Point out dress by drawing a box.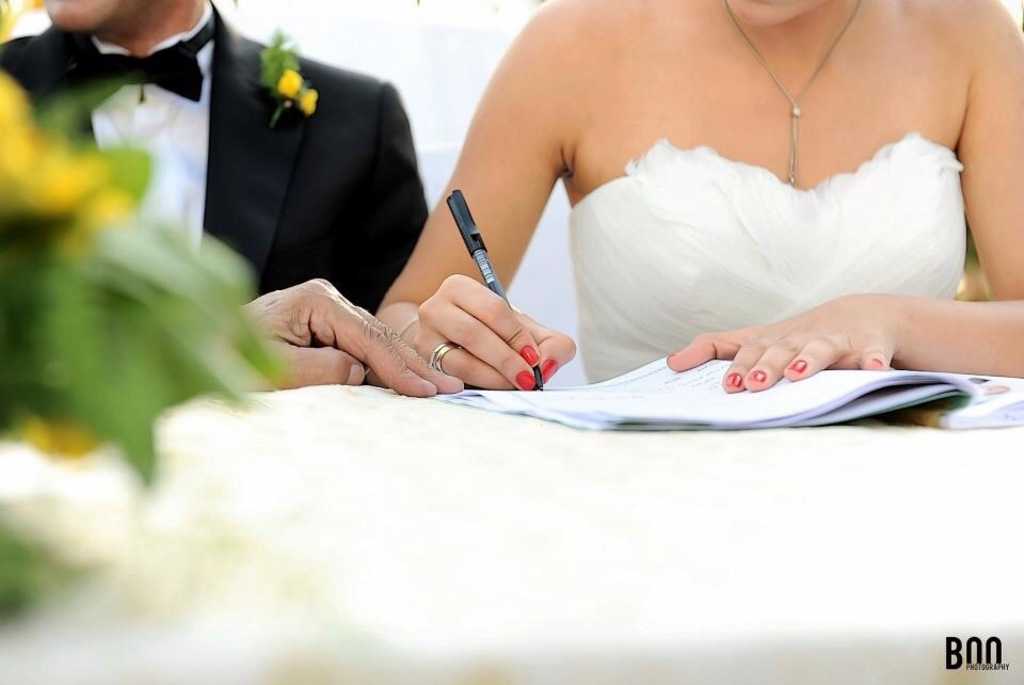
bbox=[567, 128, 963, 379].
